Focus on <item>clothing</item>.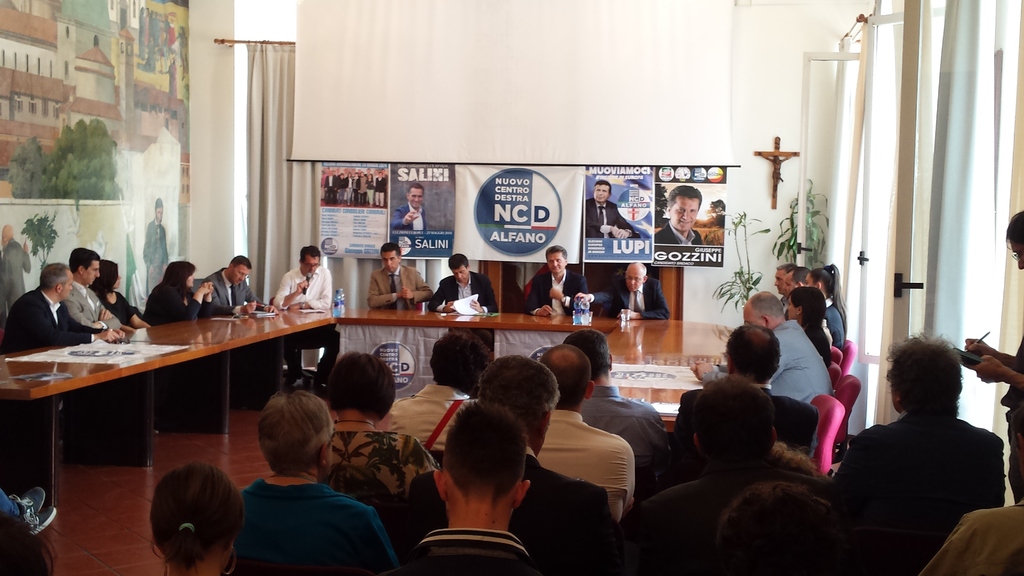
Focused at x1=701, y1=321, x2=837, y2=456.
